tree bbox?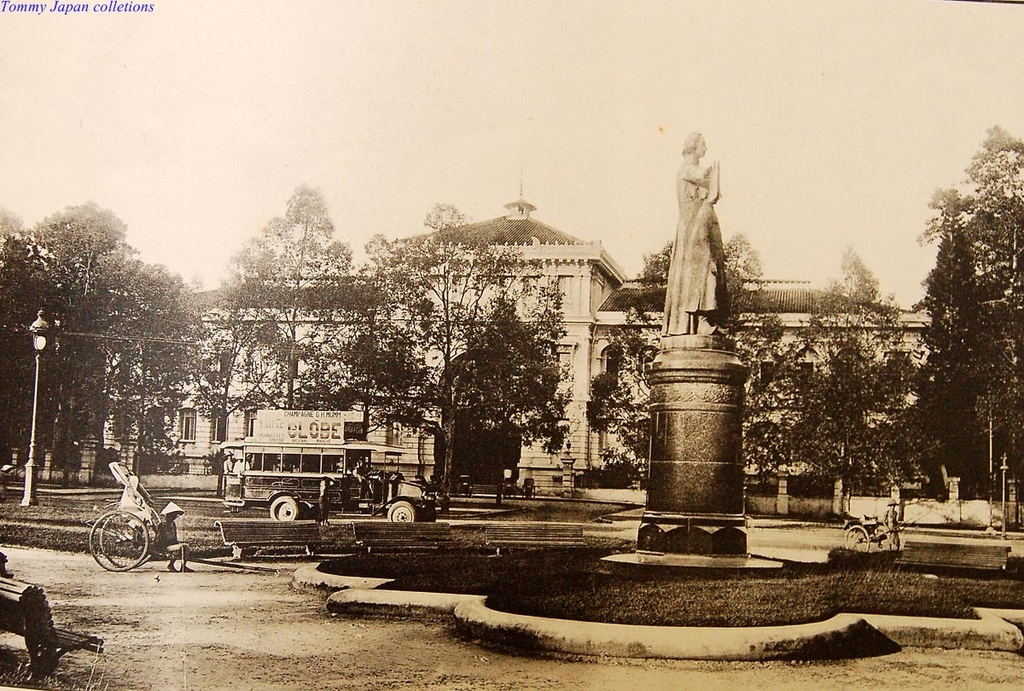
(800,243,920,520)
